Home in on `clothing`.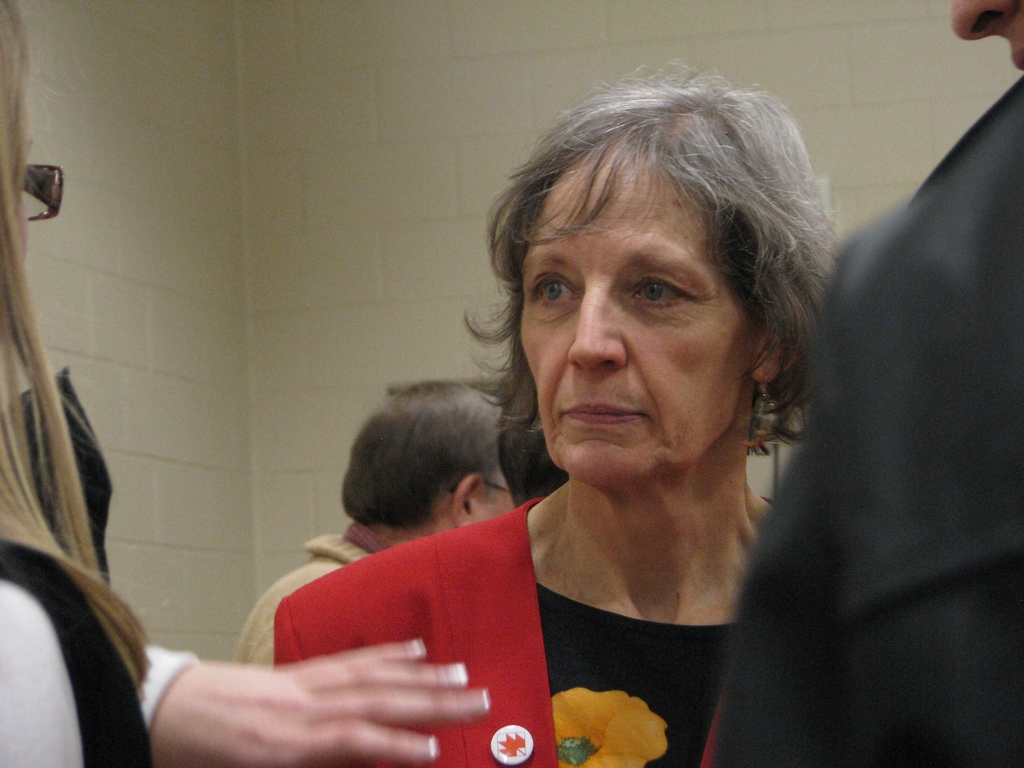
Homed in at 714, 71, 1023, 767.
